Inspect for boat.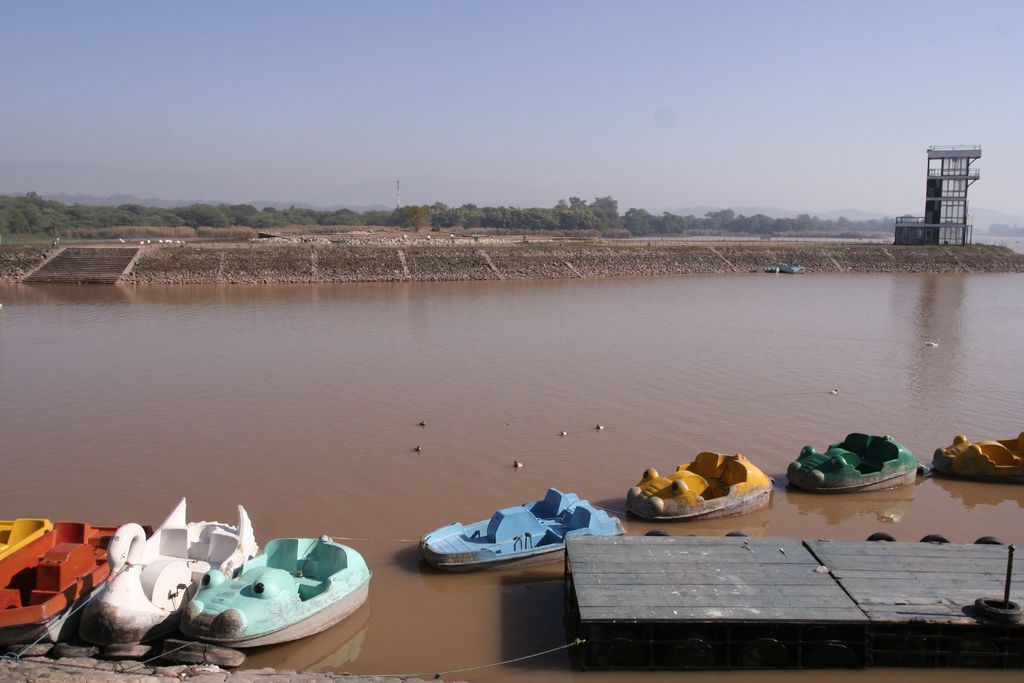
Inspection: 627 450 779 520.
